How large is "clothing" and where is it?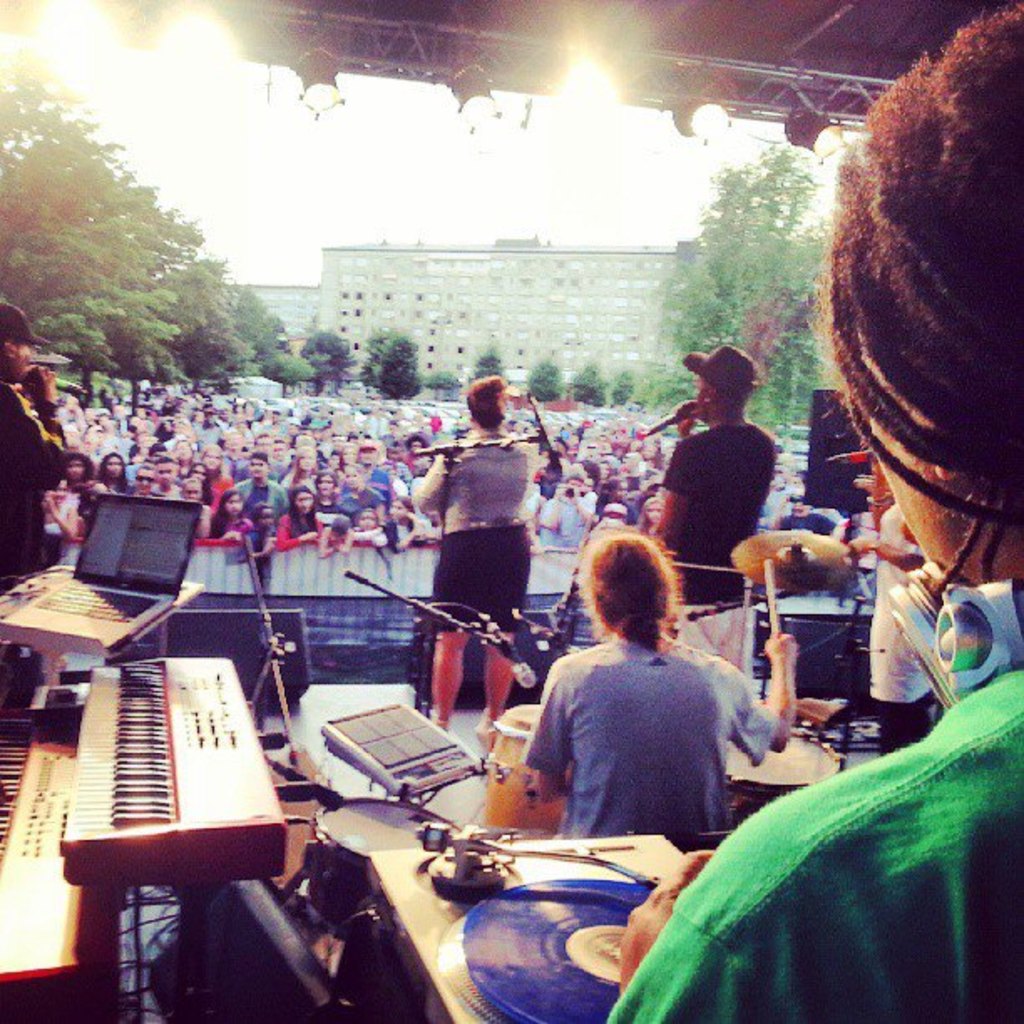
Bounding box: [663,422,768,594].
